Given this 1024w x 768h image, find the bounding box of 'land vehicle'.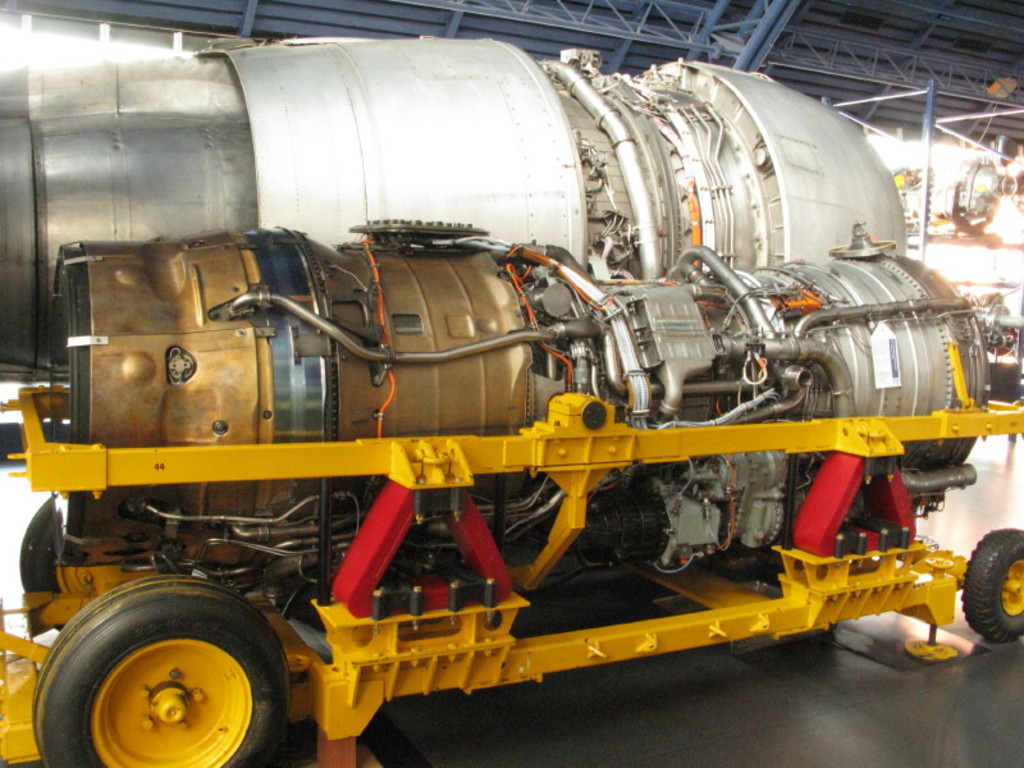
<region>0, 32, 1023, 767</region>.
